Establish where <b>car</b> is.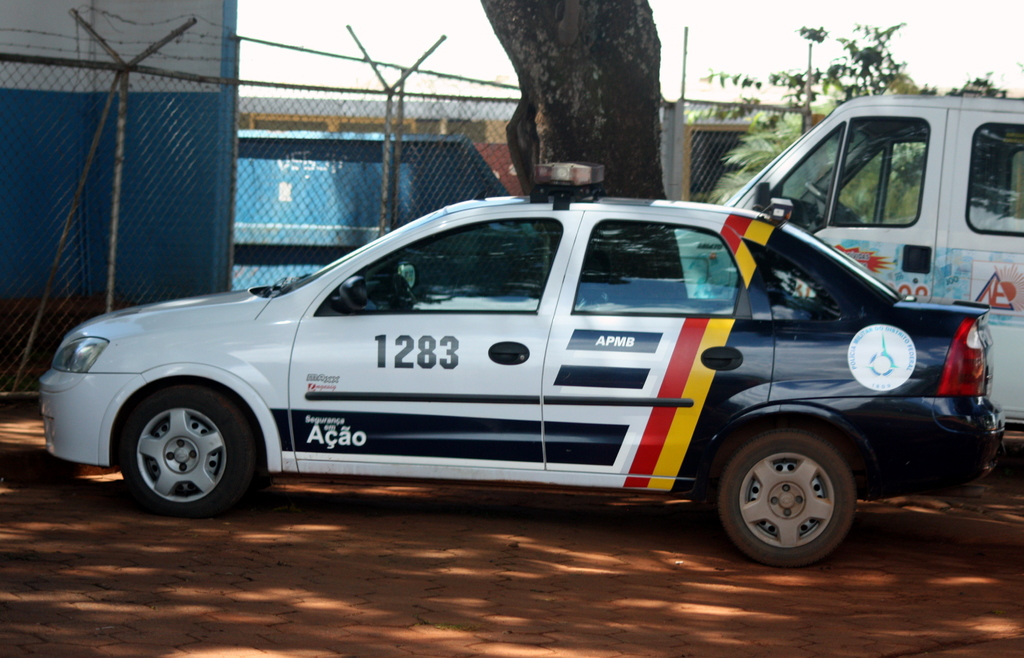
Established at 47 181 1016 542.
